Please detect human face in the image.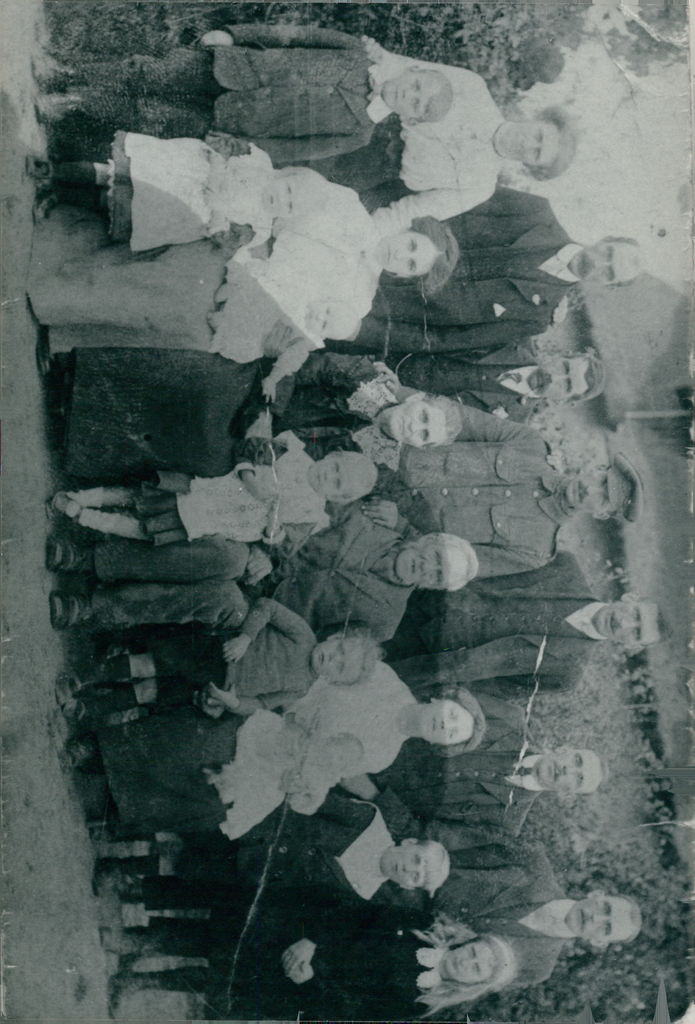
(310, 639, 357, 681).
